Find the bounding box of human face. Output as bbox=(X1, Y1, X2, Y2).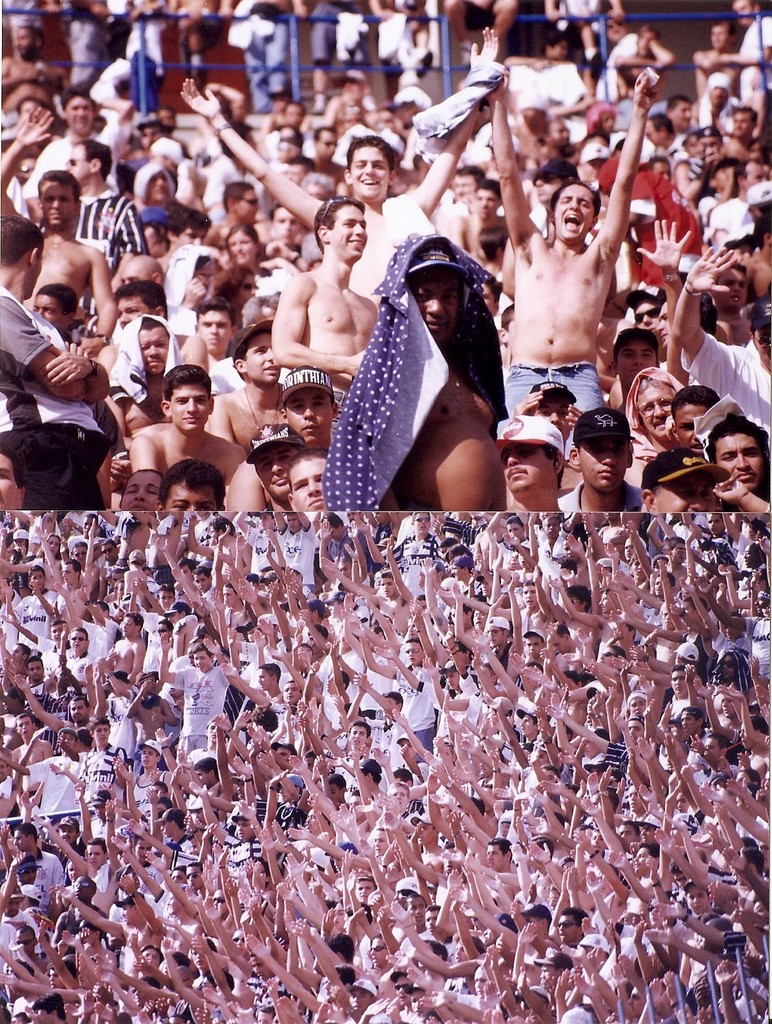
bbox=(622, 343, 655, 381).
